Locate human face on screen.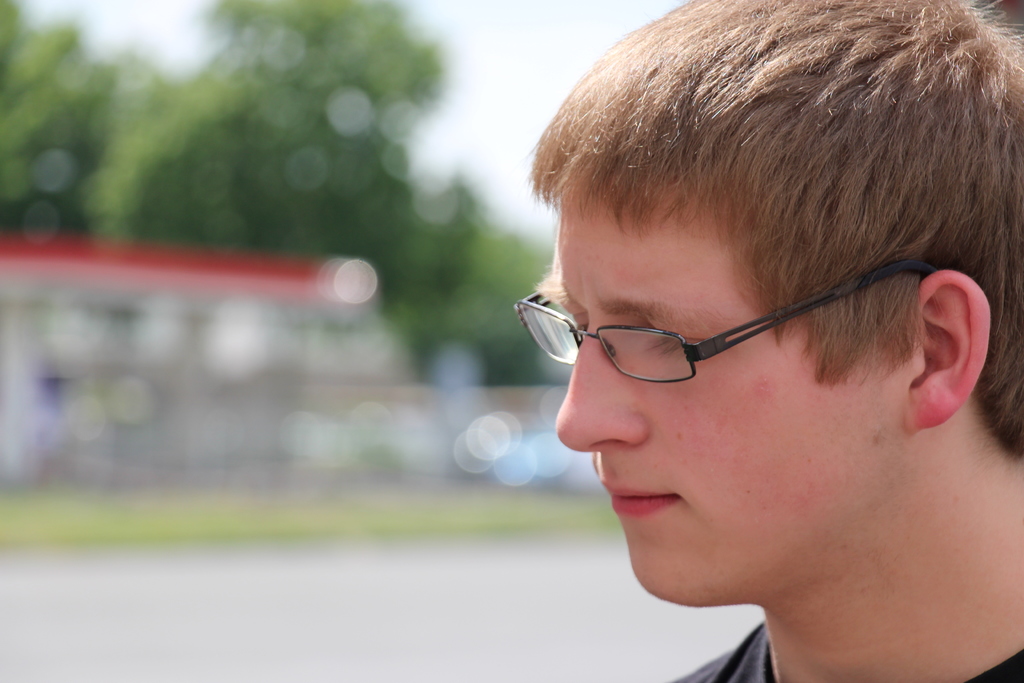
On screen at pyautogui.locateOnScreen(557, 190, 906, 612).
